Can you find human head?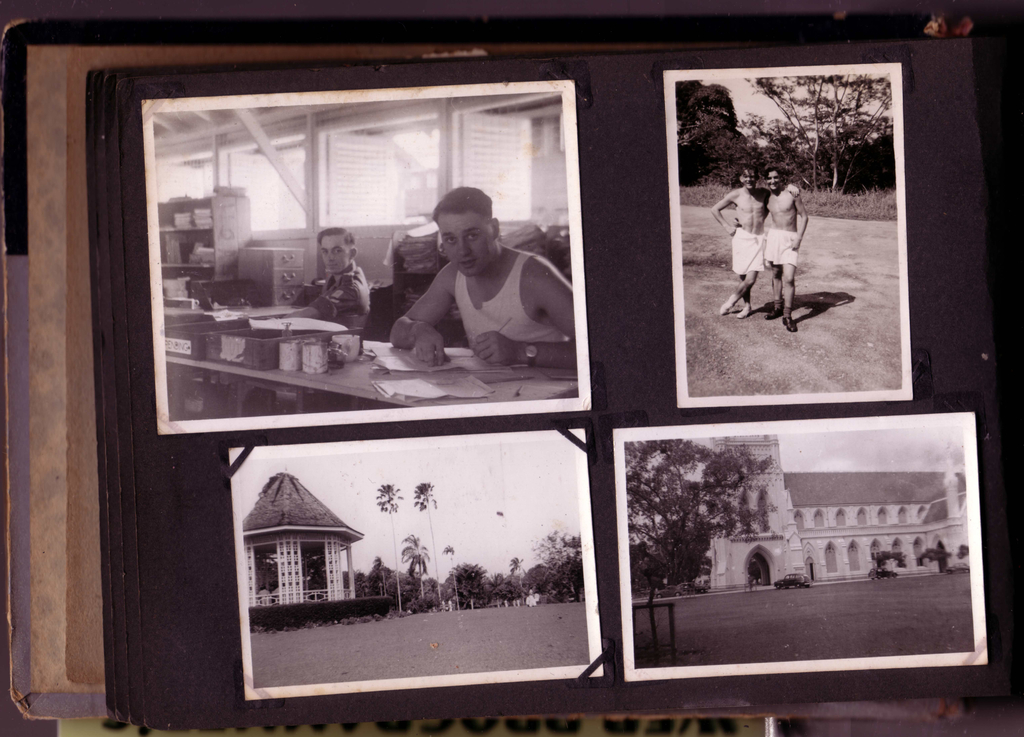
Yes, bounding box: (739, 166, 762, 195).
